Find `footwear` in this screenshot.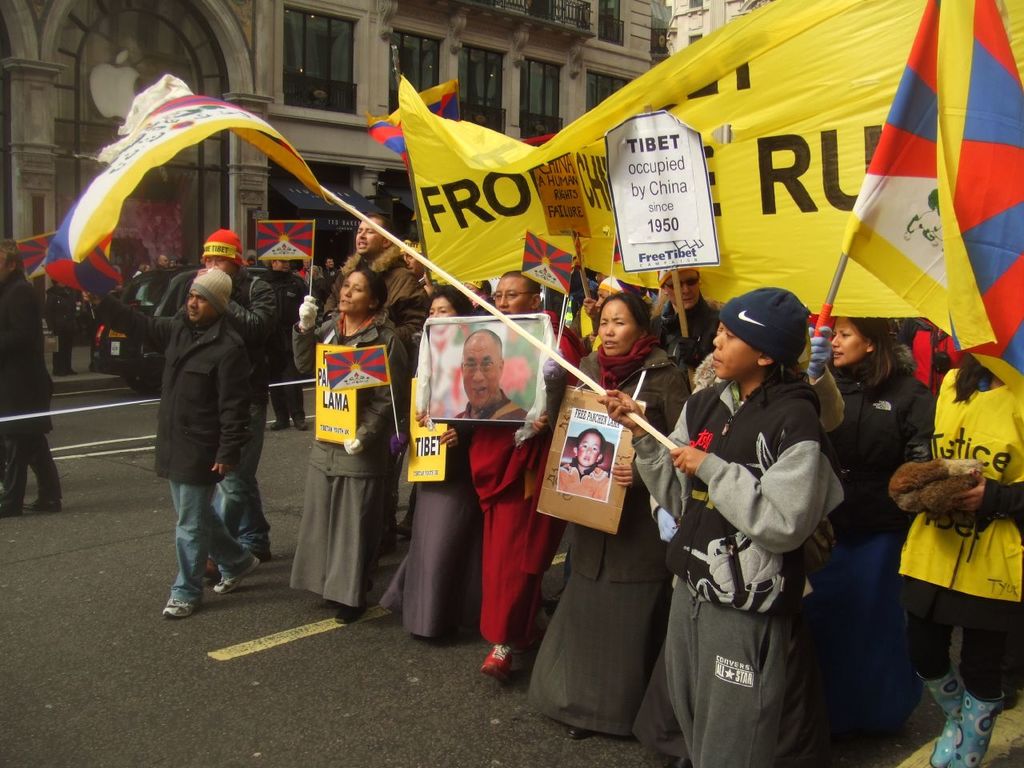
The bounding box for `footwear` is locate(334, 602, 368, 623).
